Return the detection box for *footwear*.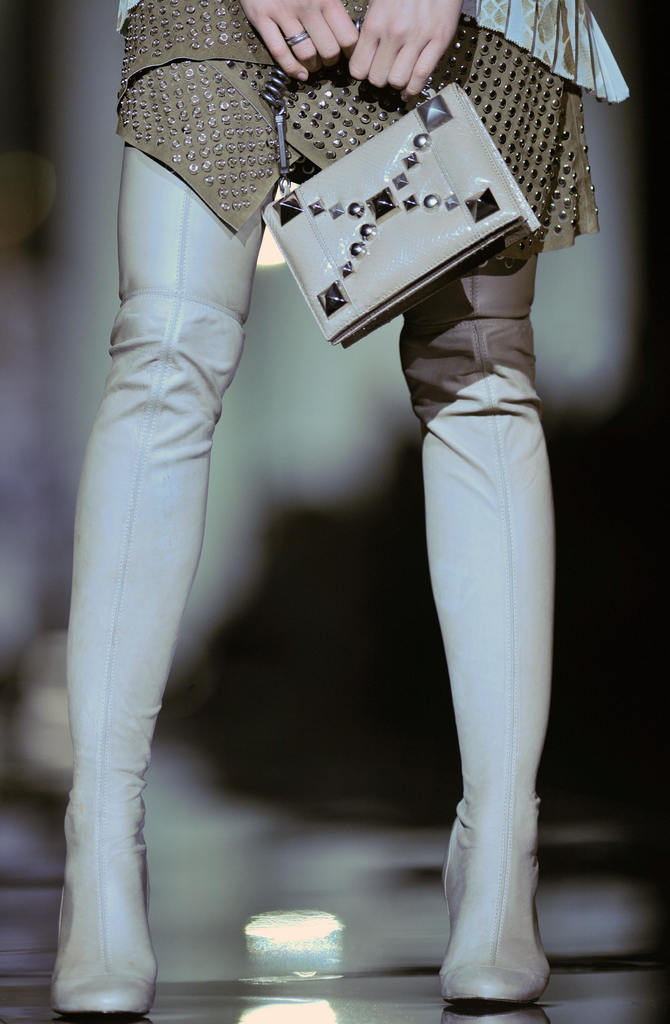
x1=47, y1=881, x2=158, y2=1019.
